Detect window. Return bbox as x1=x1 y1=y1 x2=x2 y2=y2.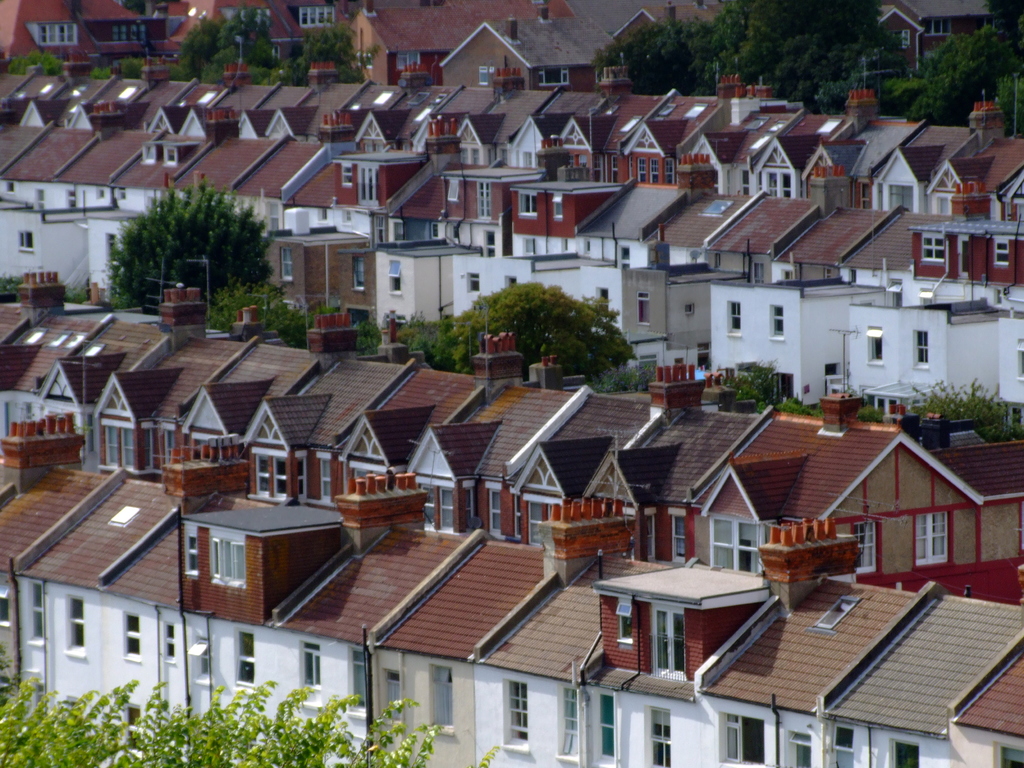
x1=912 y1=324 x2=932 y2=366.
